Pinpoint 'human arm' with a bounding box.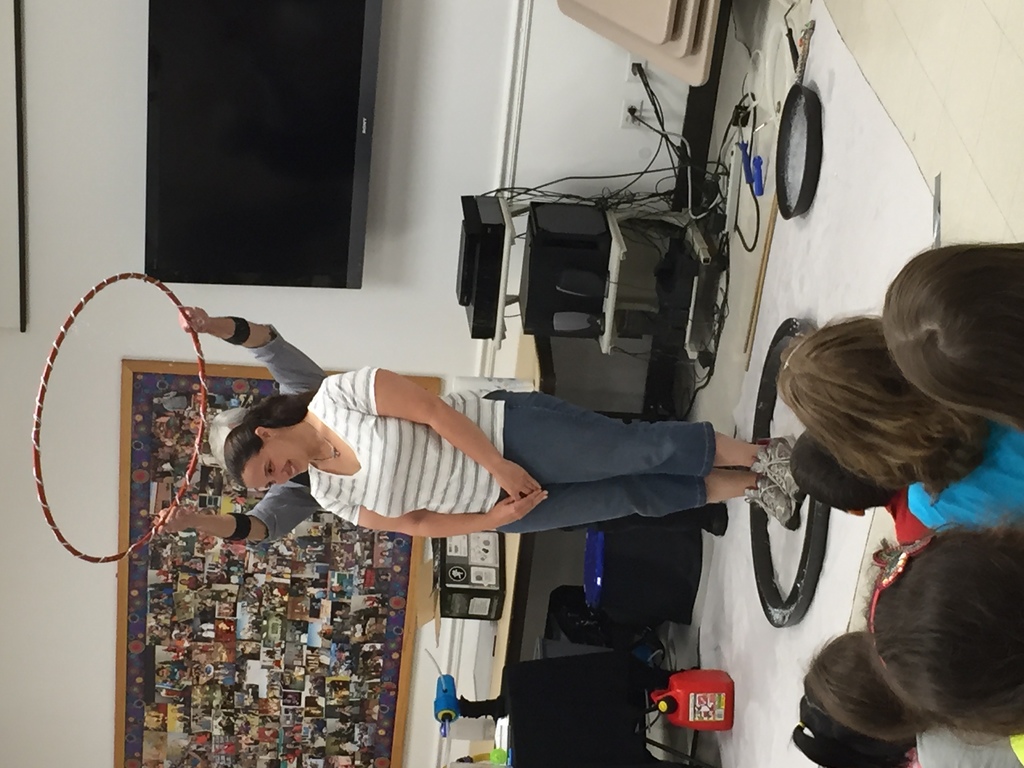
<bbox>321, 484, 550, 540</bbox>.
